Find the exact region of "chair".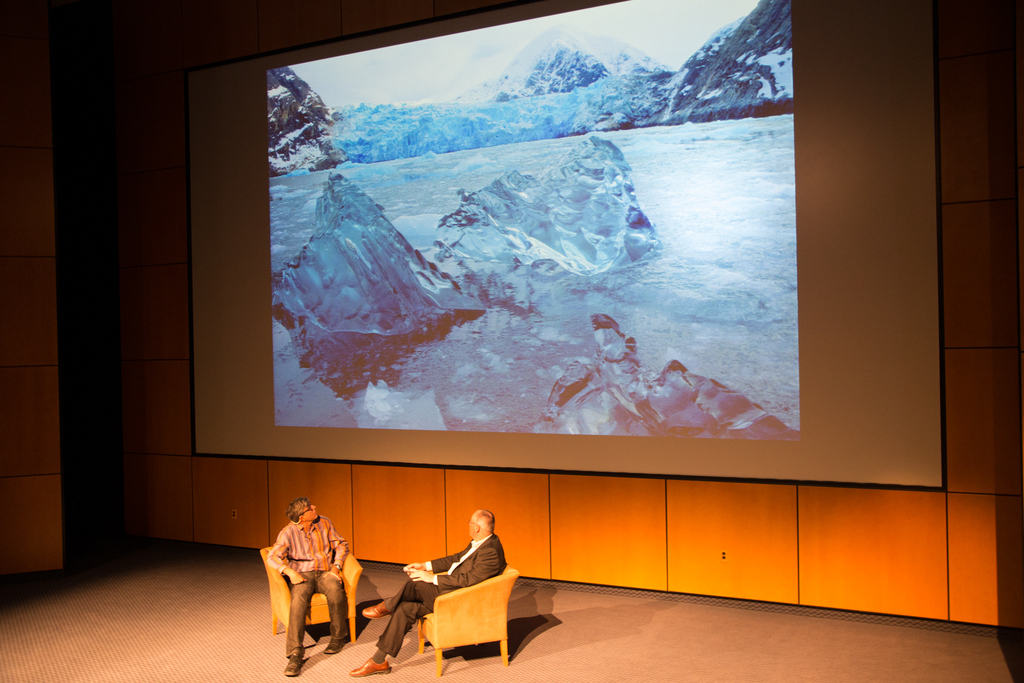
Exact region: 260 545 367 645.
